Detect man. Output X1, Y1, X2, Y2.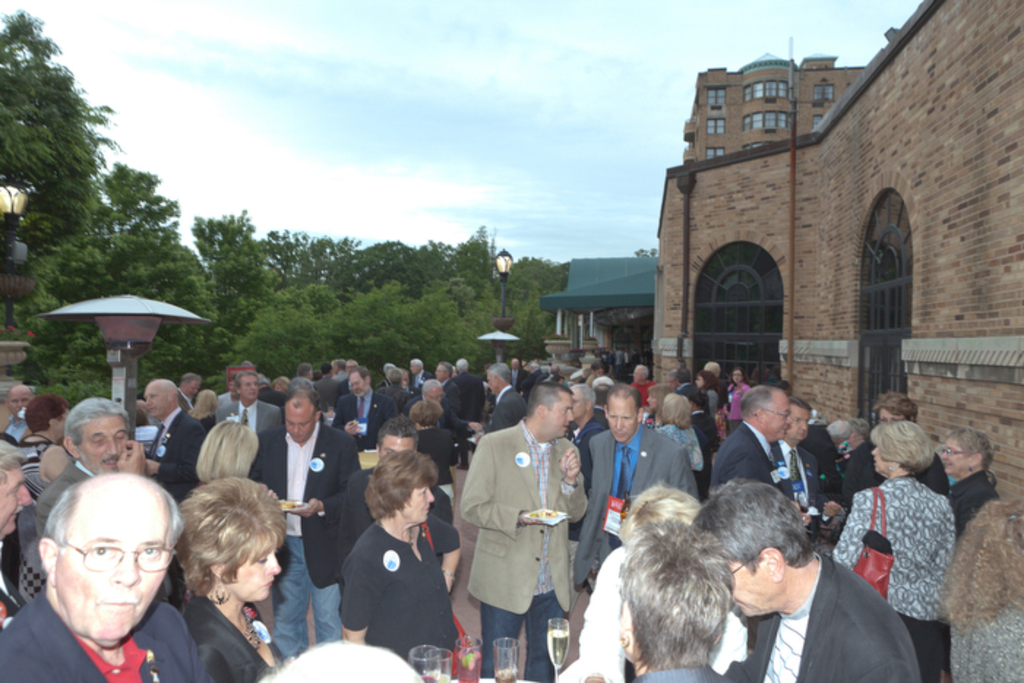
10, 377, 35, 440.
